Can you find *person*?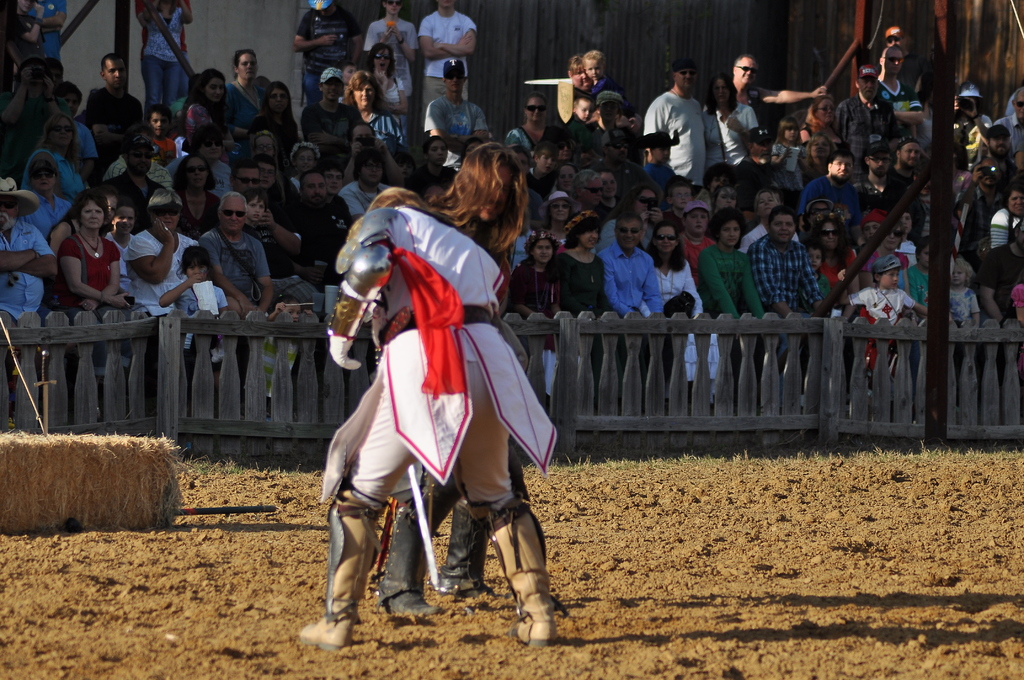
Yes, bounding box: locate(733, 54, 827, 102).
